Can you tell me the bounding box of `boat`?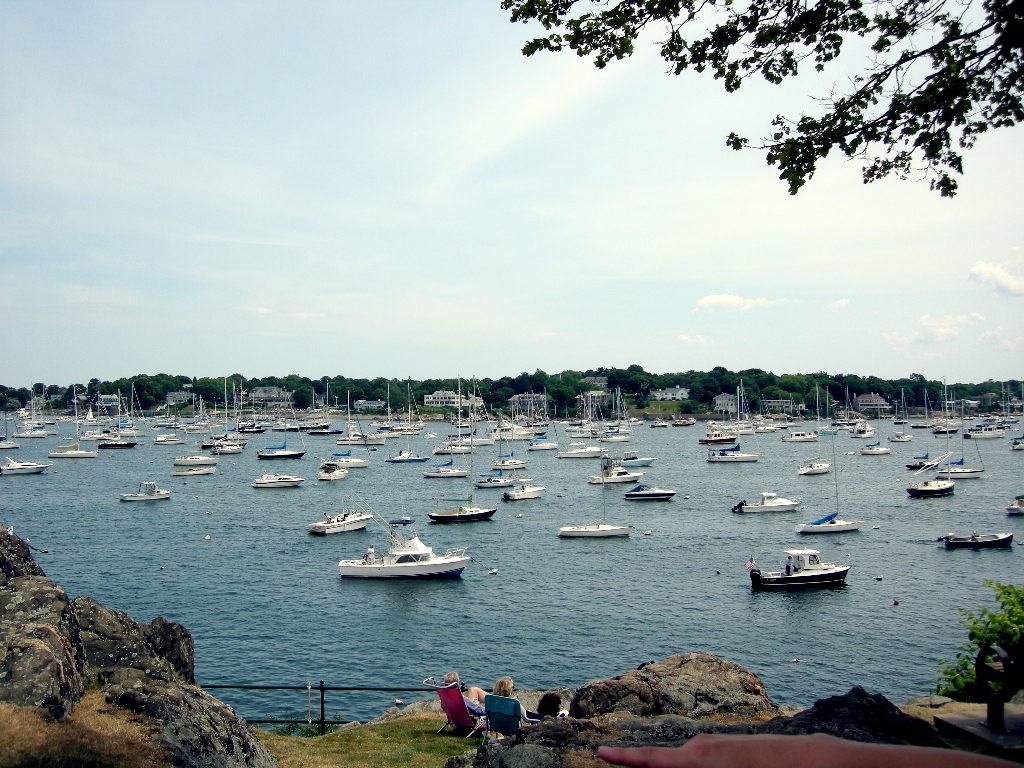
(x1=744, y1=542, x2=854, y2=605).
